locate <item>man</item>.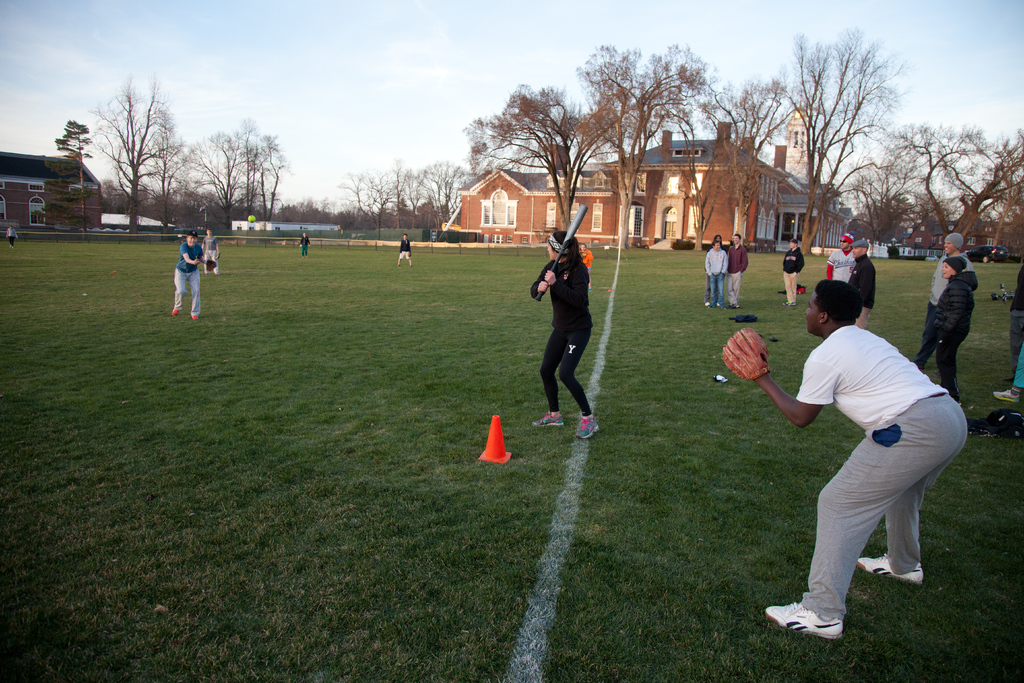
Bounding box: 849/240/876/329.
